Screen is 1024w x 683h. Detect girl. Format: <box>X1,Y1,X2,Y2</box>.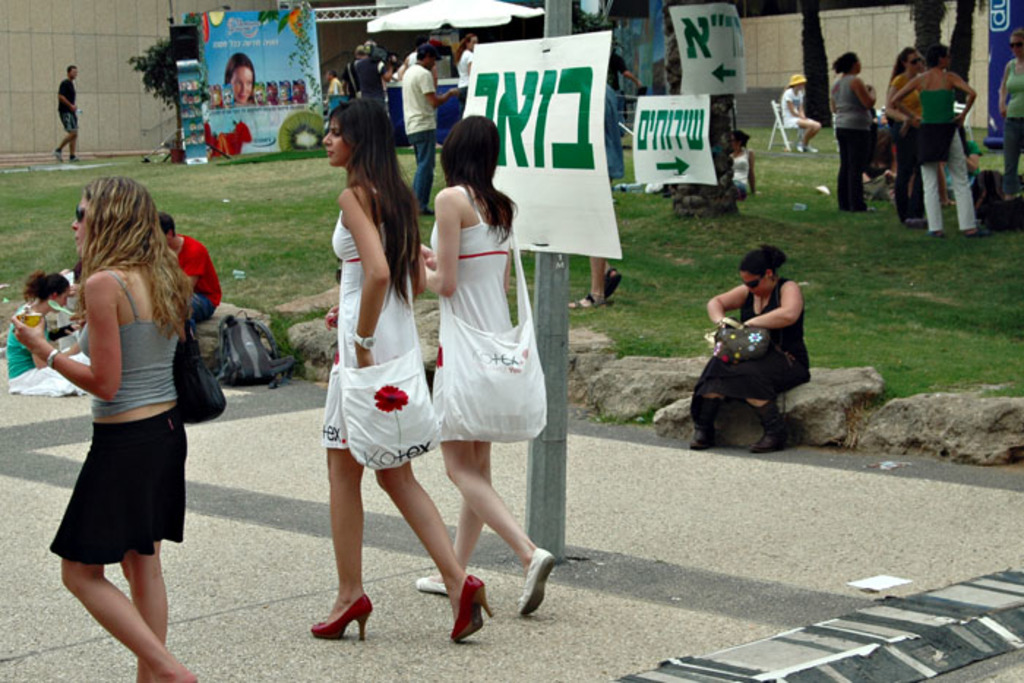
<box>996,18,1023,193</box>.
